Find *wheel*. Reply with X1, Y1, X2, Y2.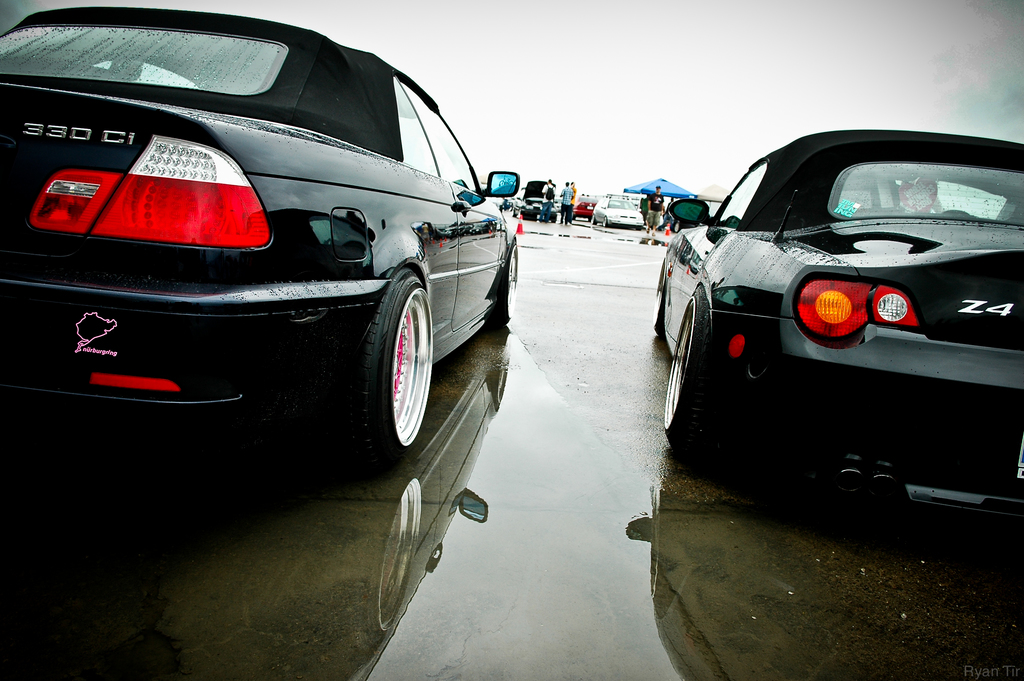
517, 208, 521, 218.
